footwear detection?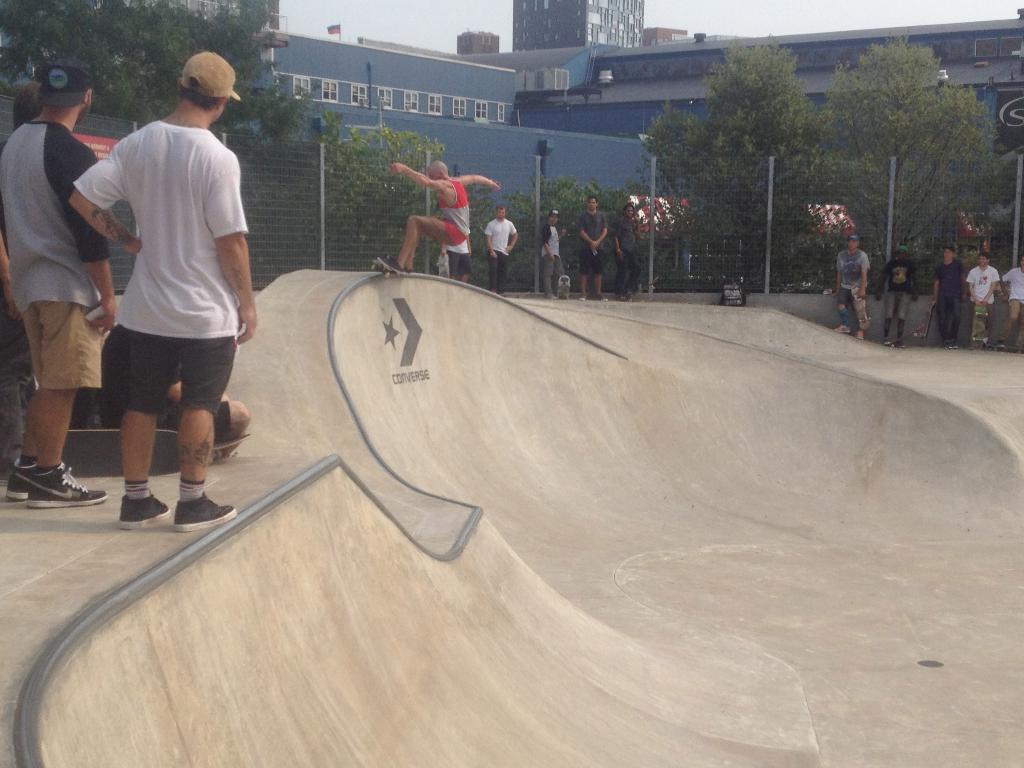
116:488:170:528
